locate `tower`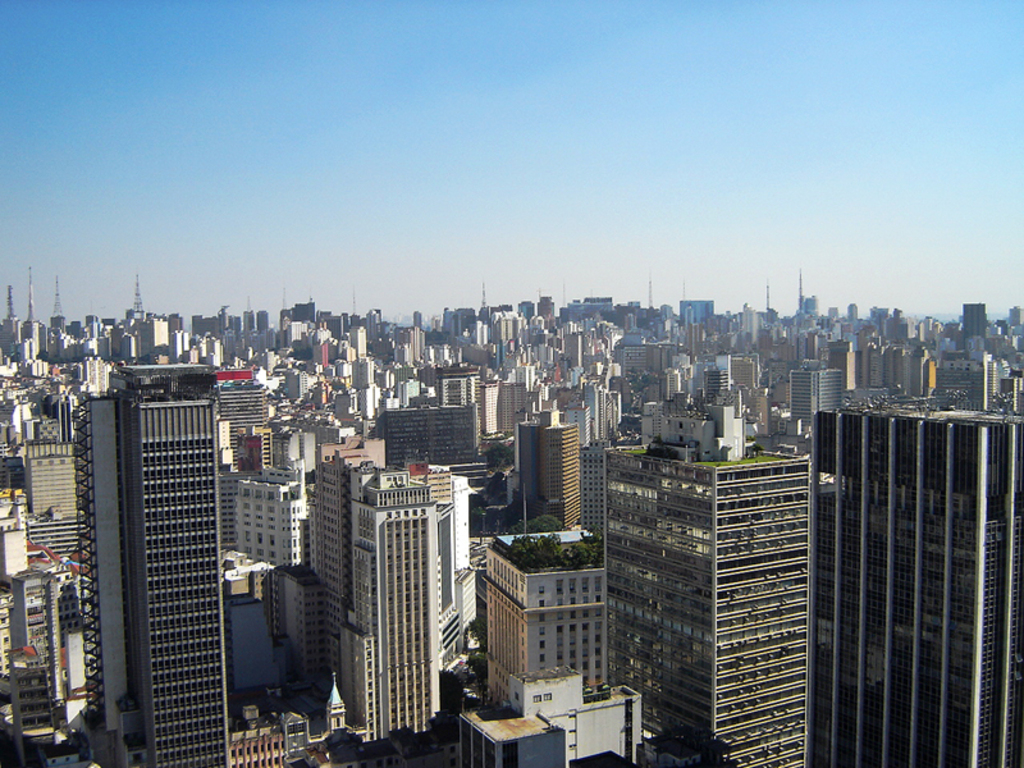
544/420/573/526
